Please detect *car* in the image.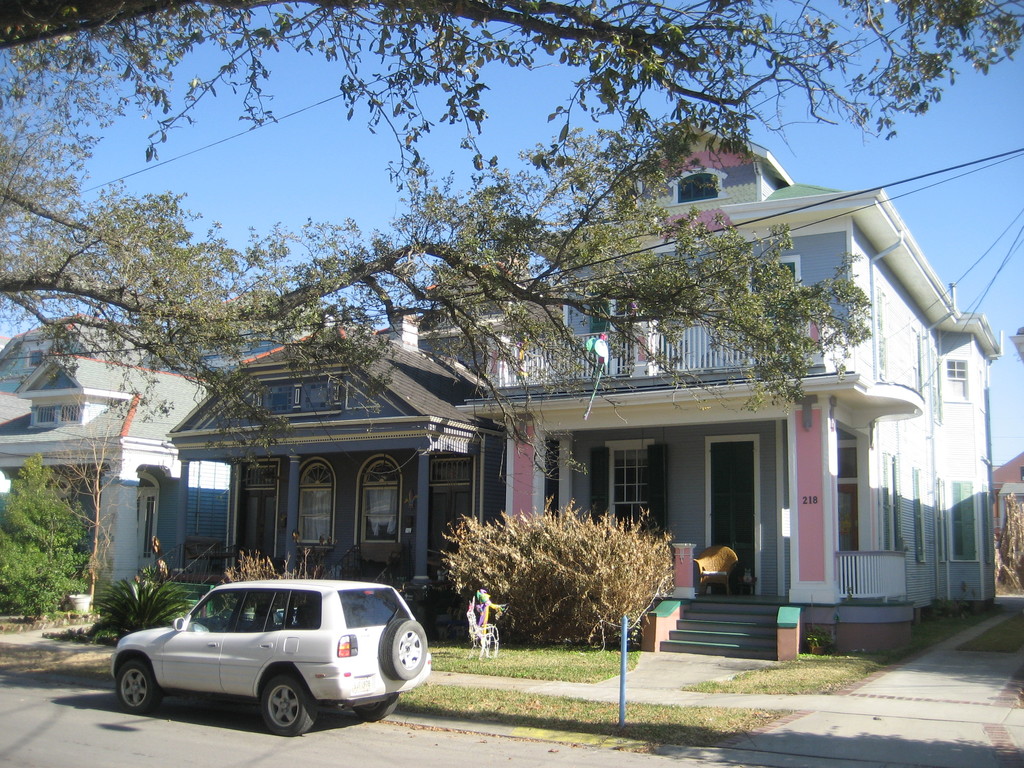
<region>100, 579, 427, 738</region>.
